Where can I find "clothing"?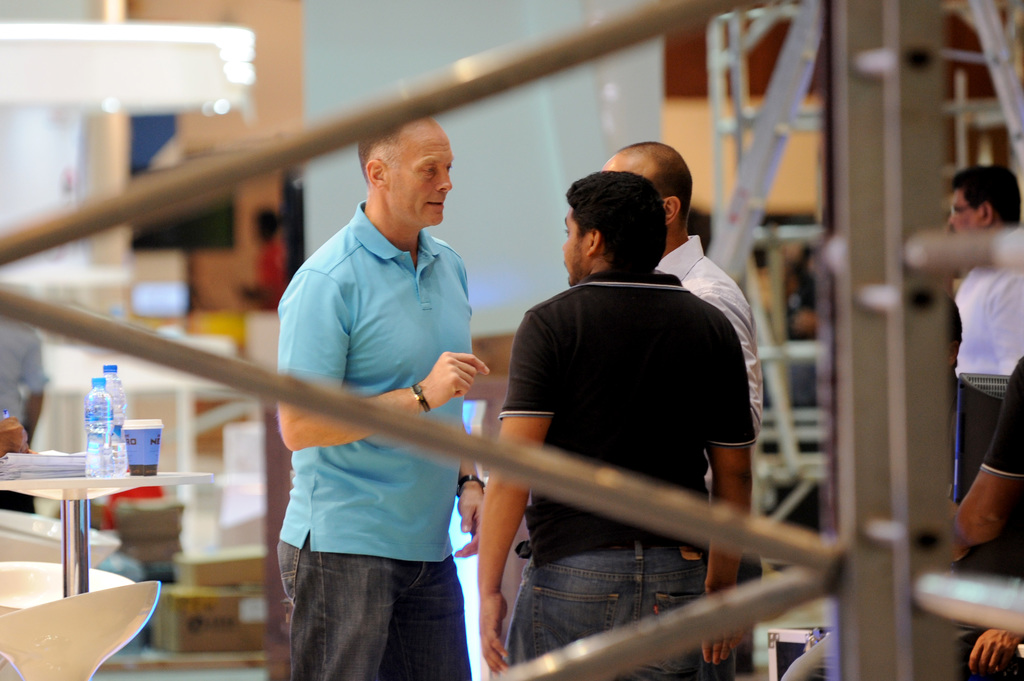
You can find it at box=[650, 227, 765, 519].
